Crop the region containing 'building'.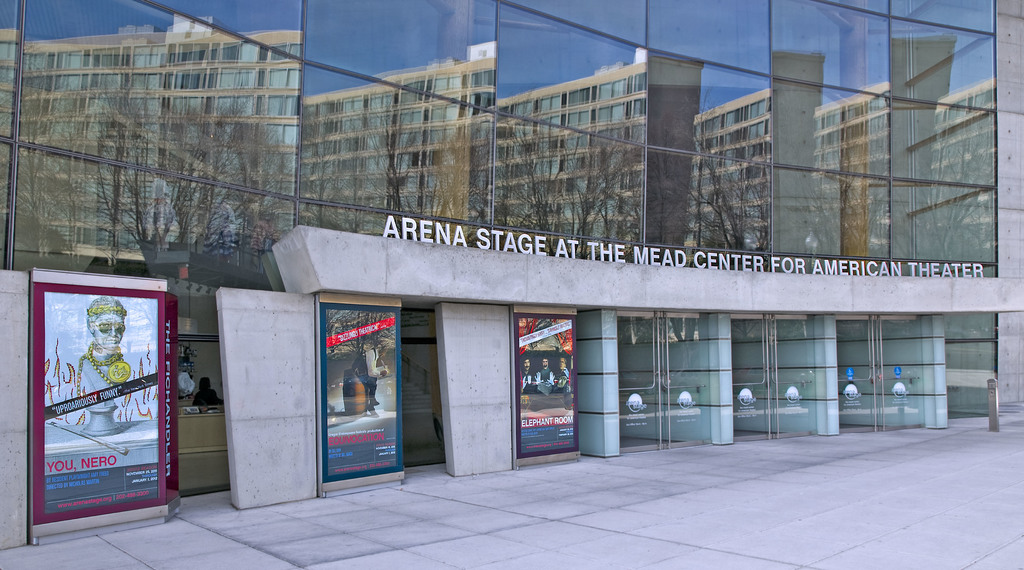
Crop region: x1=1, y1=0, x2=1023, y2=554.
